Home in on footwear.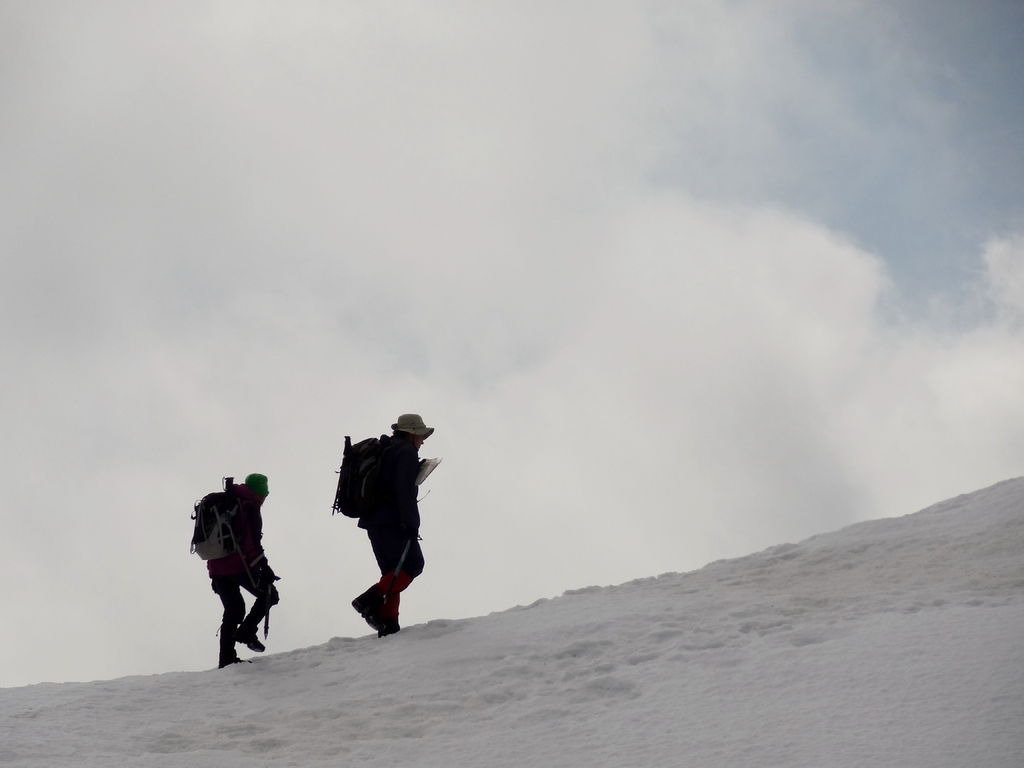
Homed in at [x1=351, y1=582, x2=385, y2=627].
